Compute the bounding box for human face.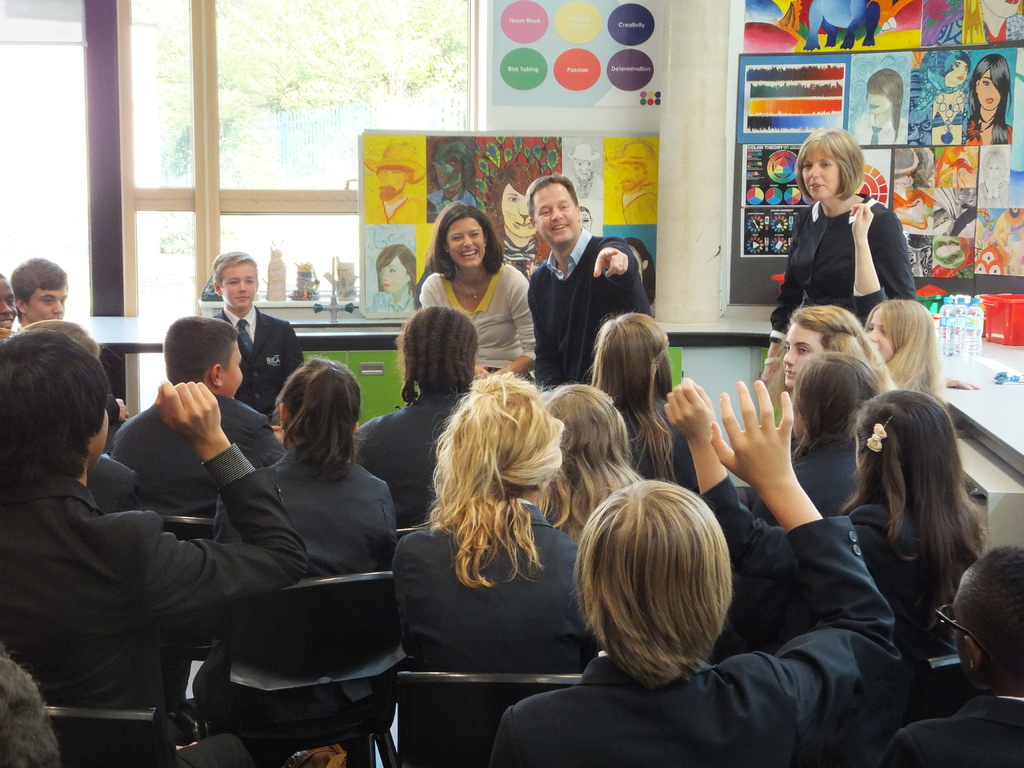
[943,62,972,87].
